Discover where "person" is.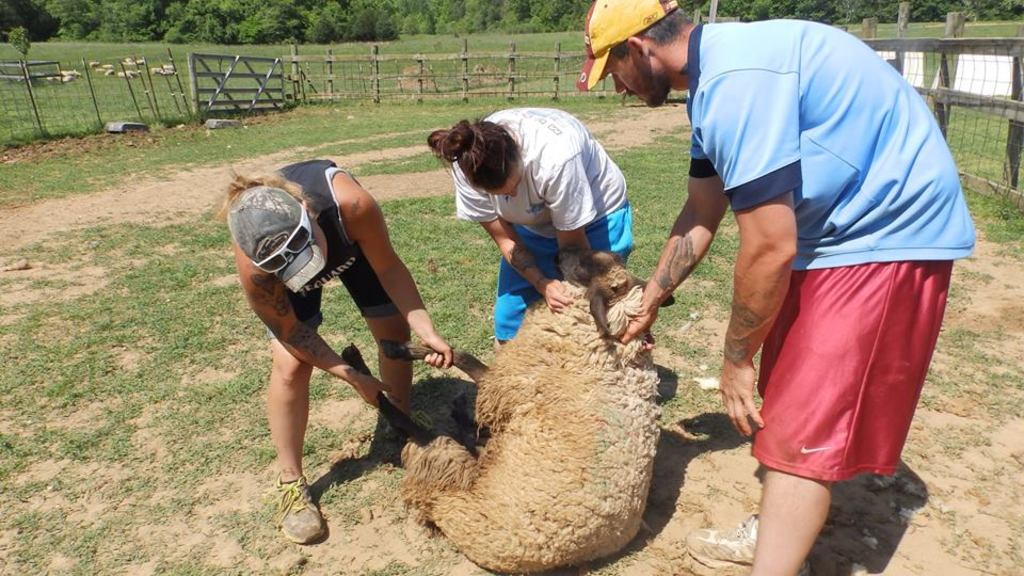
Discovered at detection(423, 103, 634, 355).
